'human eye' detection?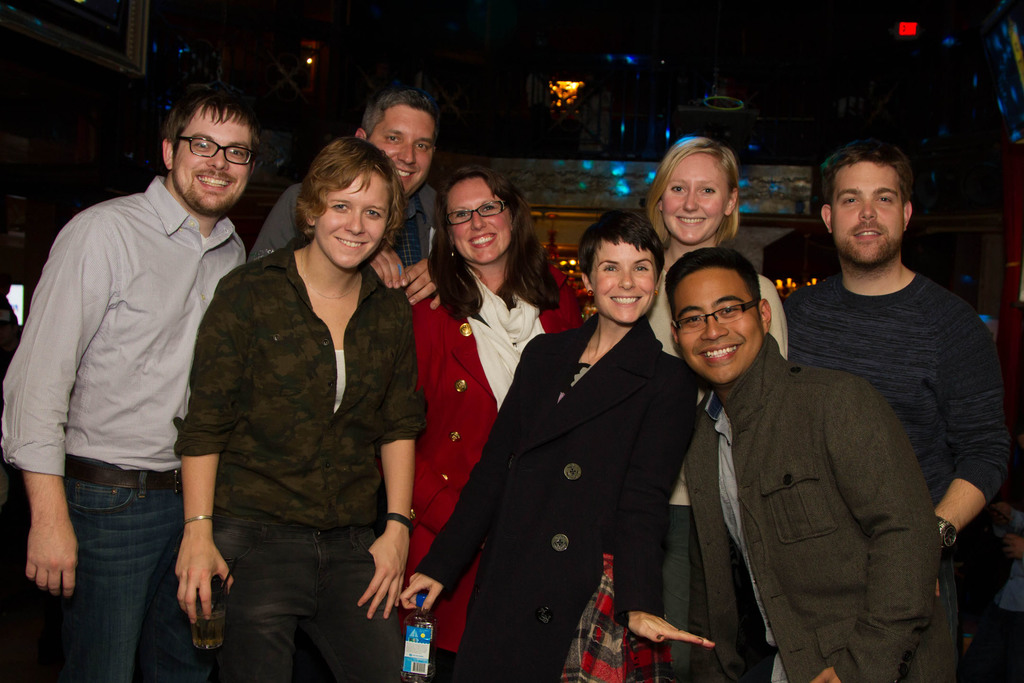
Rect(598, 262, 619, 274)
